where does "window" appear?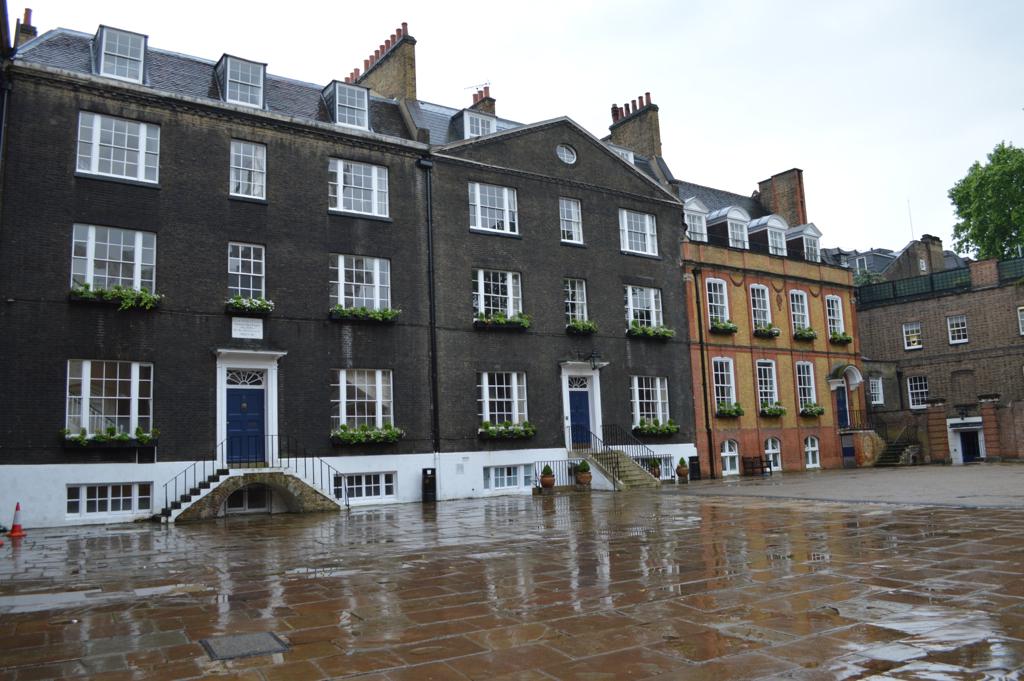
Appears at <bbox>622, 207, 663, 258</bbox>.
